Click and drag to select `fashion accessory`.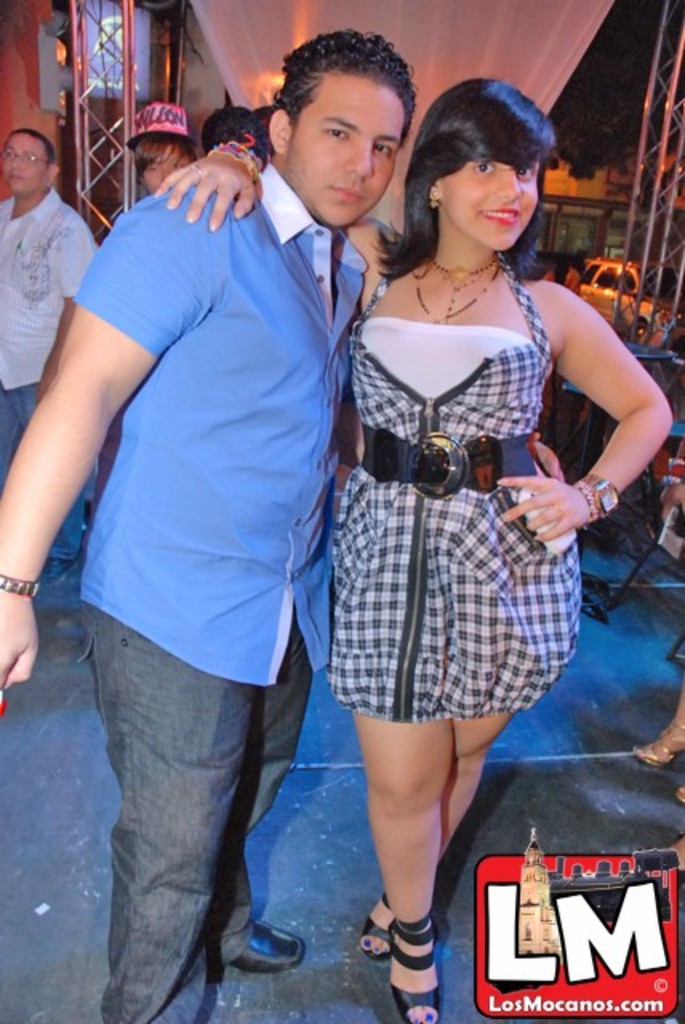
Selection: crop(635, 717, 683, 768).
